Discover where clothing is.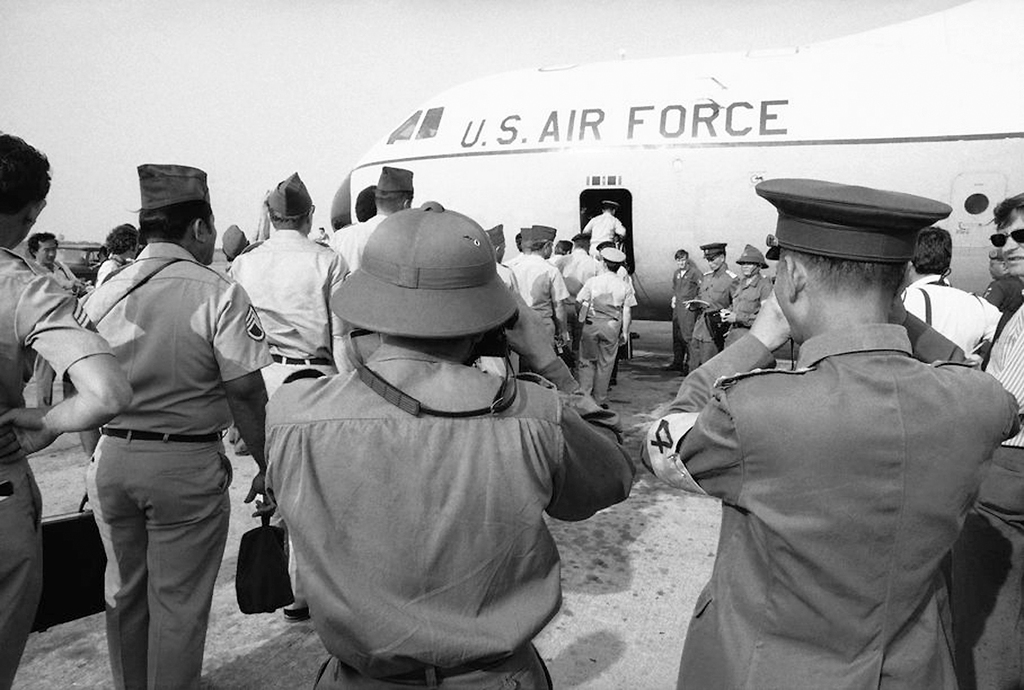
Discovered at 905/265/1023/364.
